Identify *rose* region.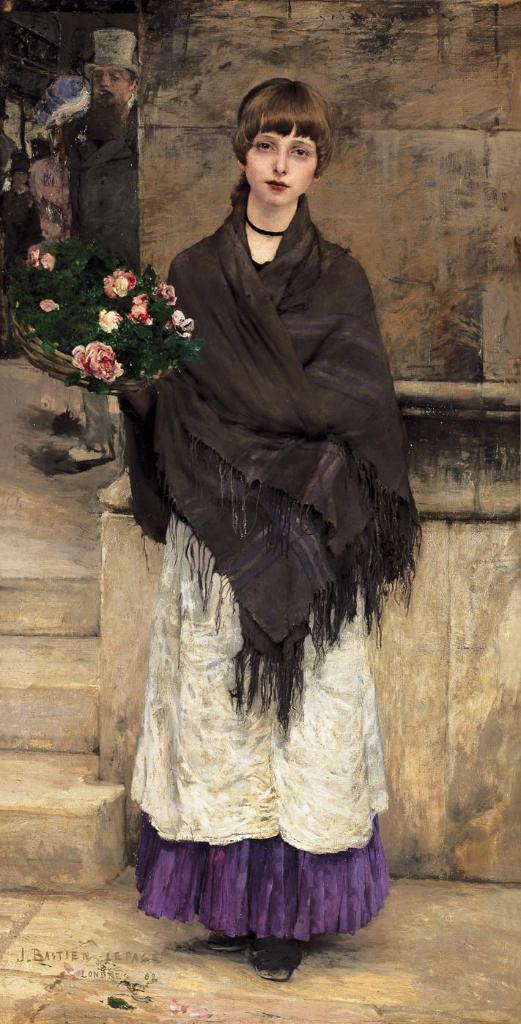
Region: detection(27, 250, 40, 266).
